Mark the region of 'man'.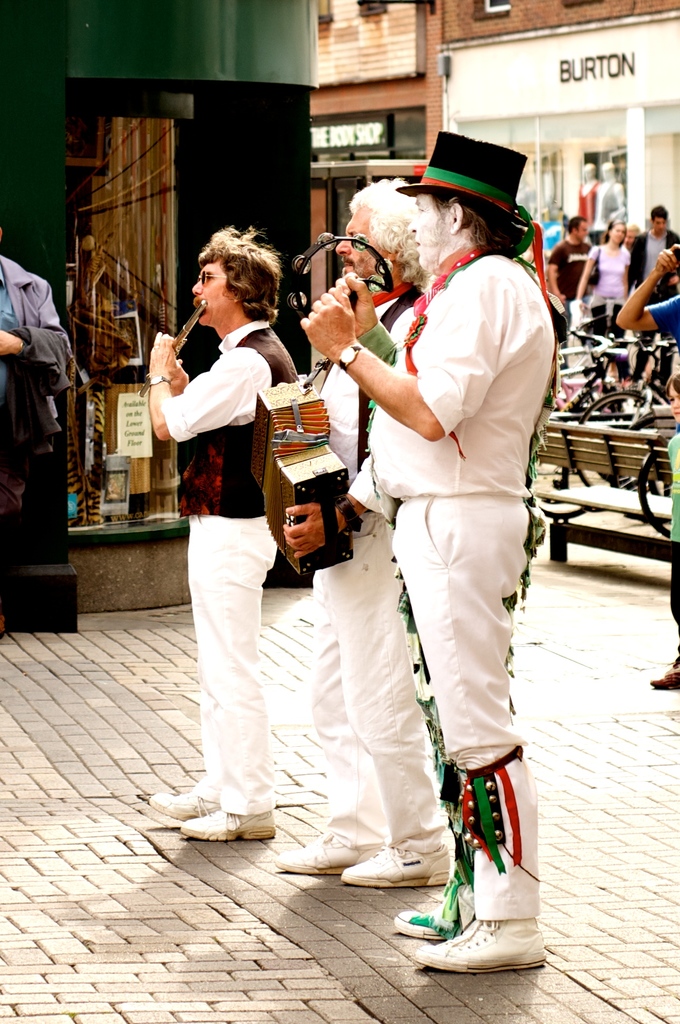
Region: pyautogui.locateOnScreen(139, 224, 301, 838).
